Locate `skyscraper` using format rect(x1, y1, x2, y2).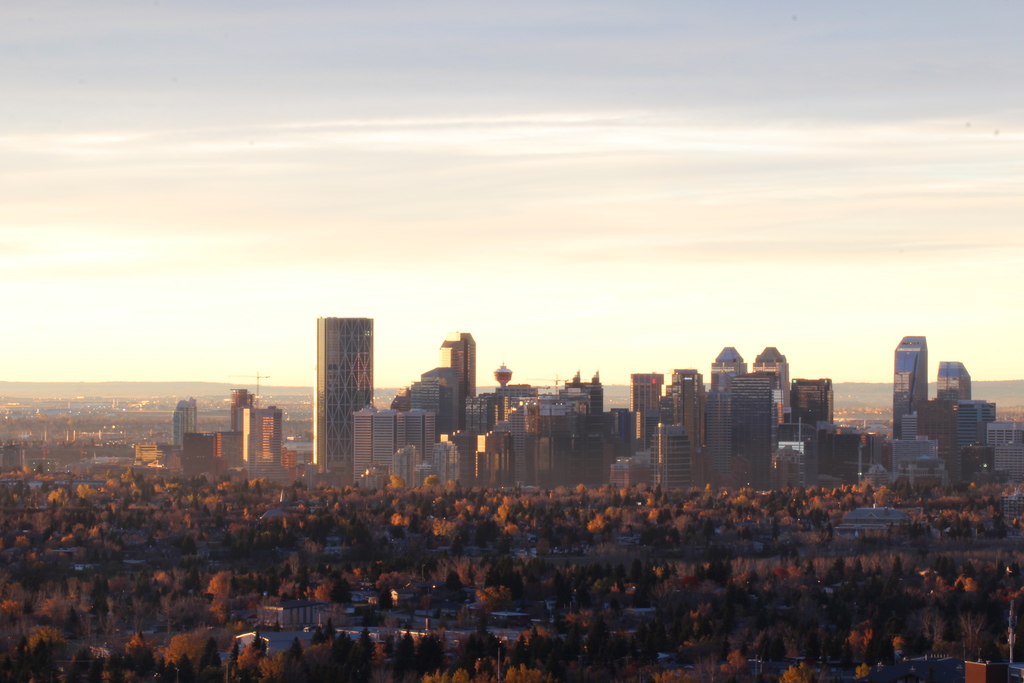
rect(938, 358, 975, 400).
